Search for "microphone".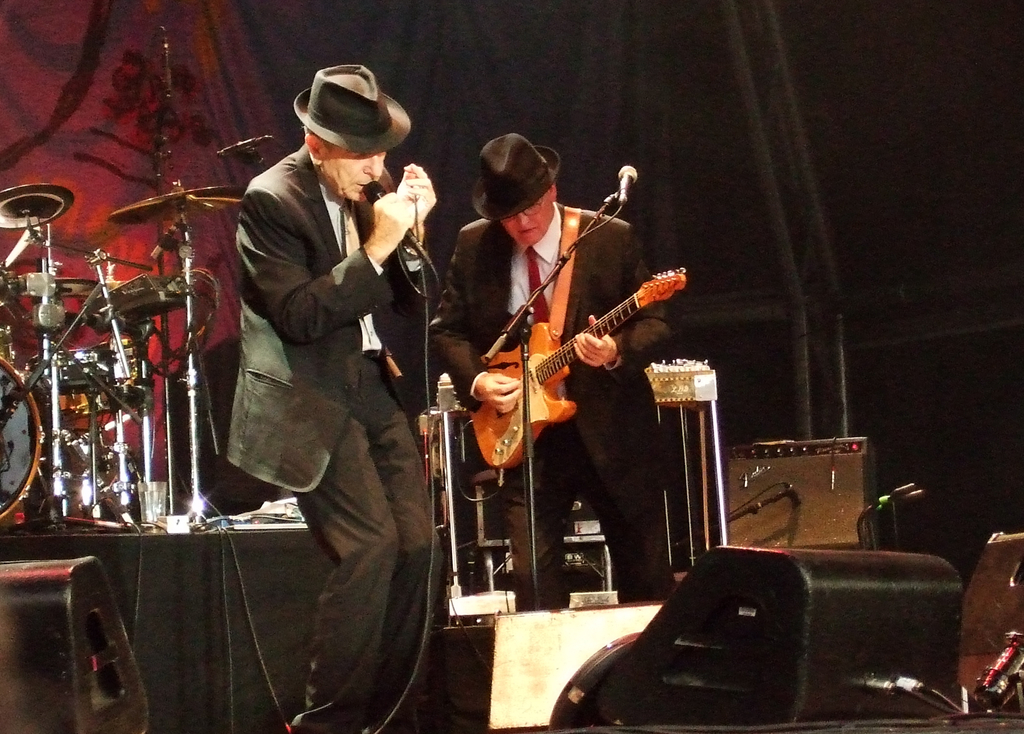
Found at <region>364, 177, 432, 265</region>.
